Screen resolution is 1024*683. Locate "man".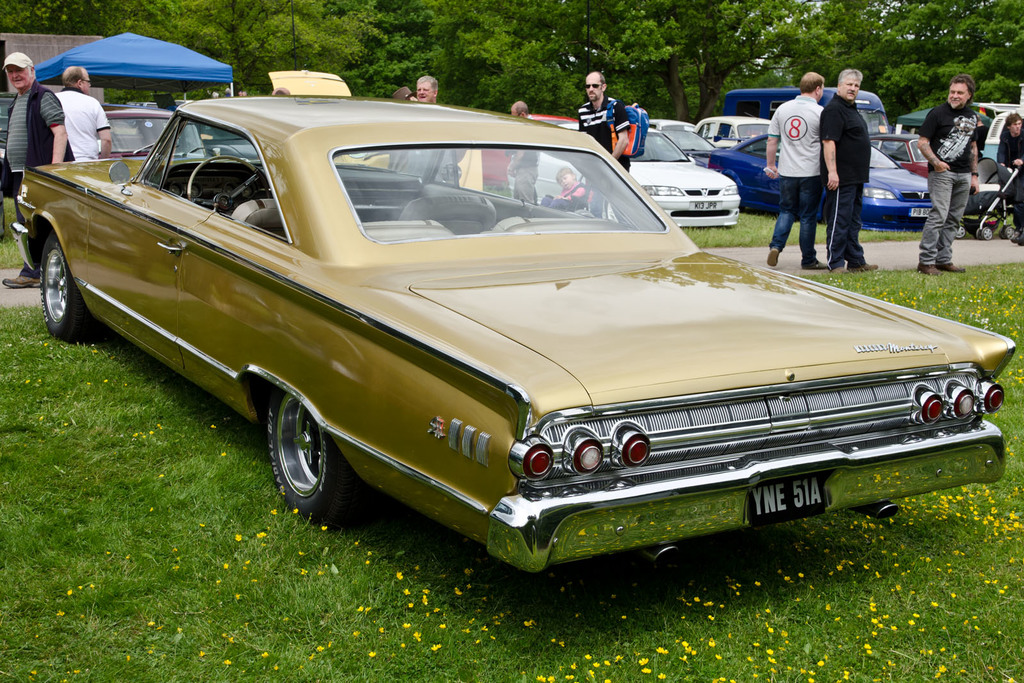
x1=580 y1=70 x2=630 y2=172.
